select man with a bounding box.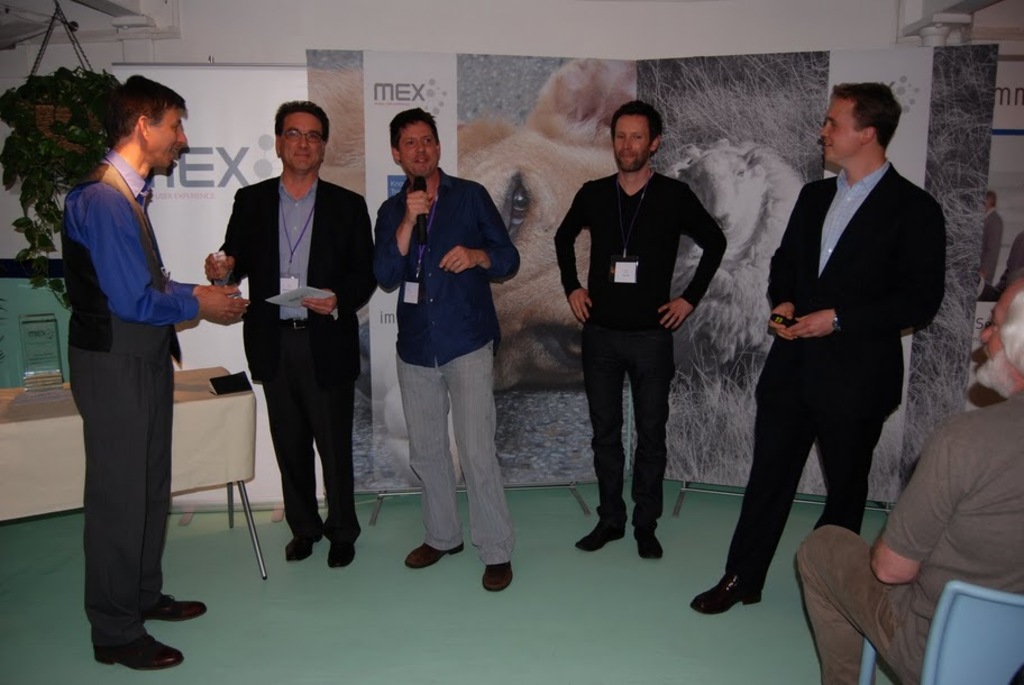
[left=693, top=82, right=943, bottom=610].
